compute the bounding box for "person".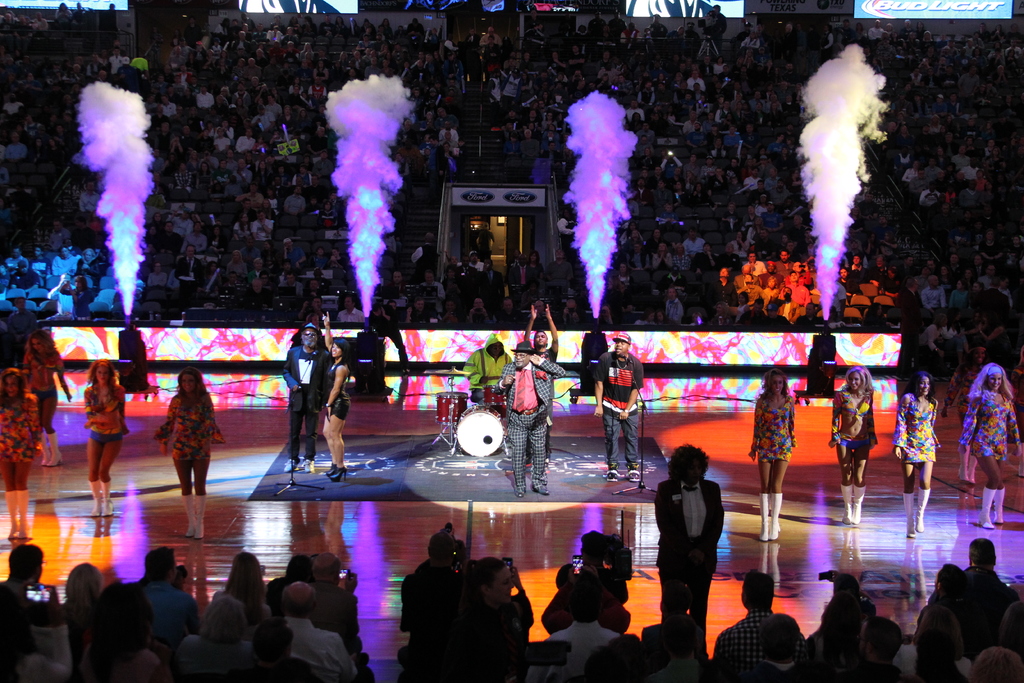
select_region(747, 371, 798, 541).
